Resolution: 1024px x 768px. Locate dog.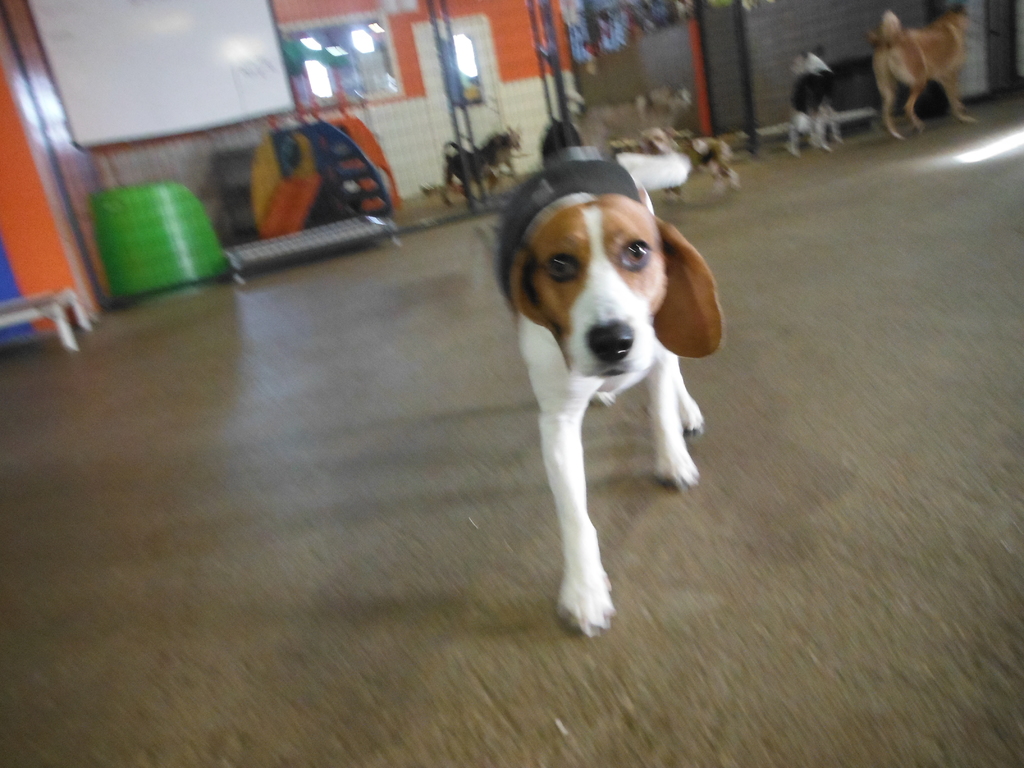
[left=486, top=137, right=723, bottom=643].
